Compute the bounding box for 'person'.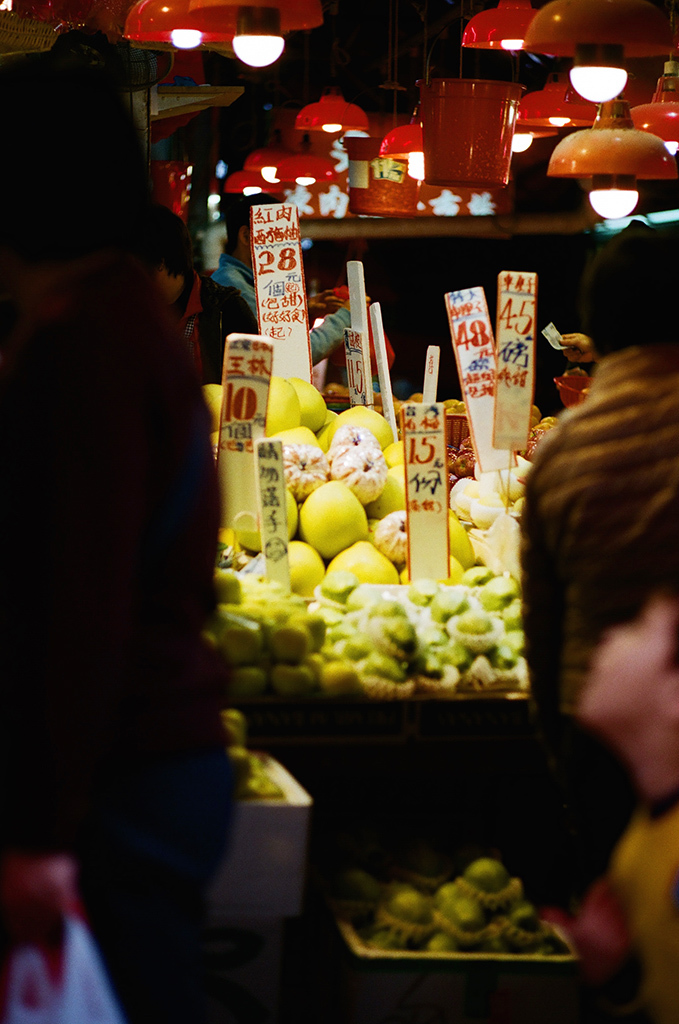
Rect(539, 528, 678, 778).
